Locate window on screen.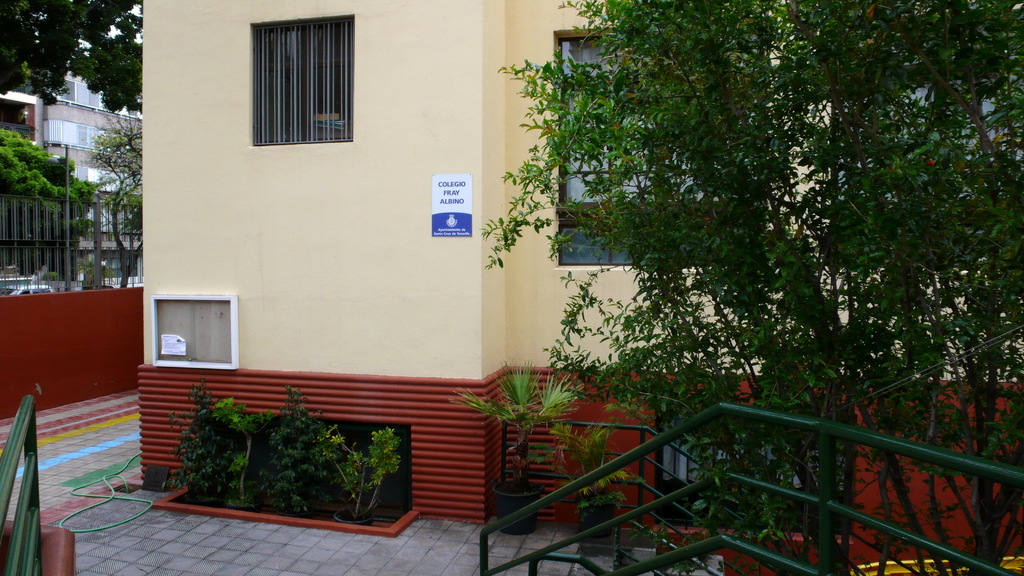
On screen at 232,6,350,140.
